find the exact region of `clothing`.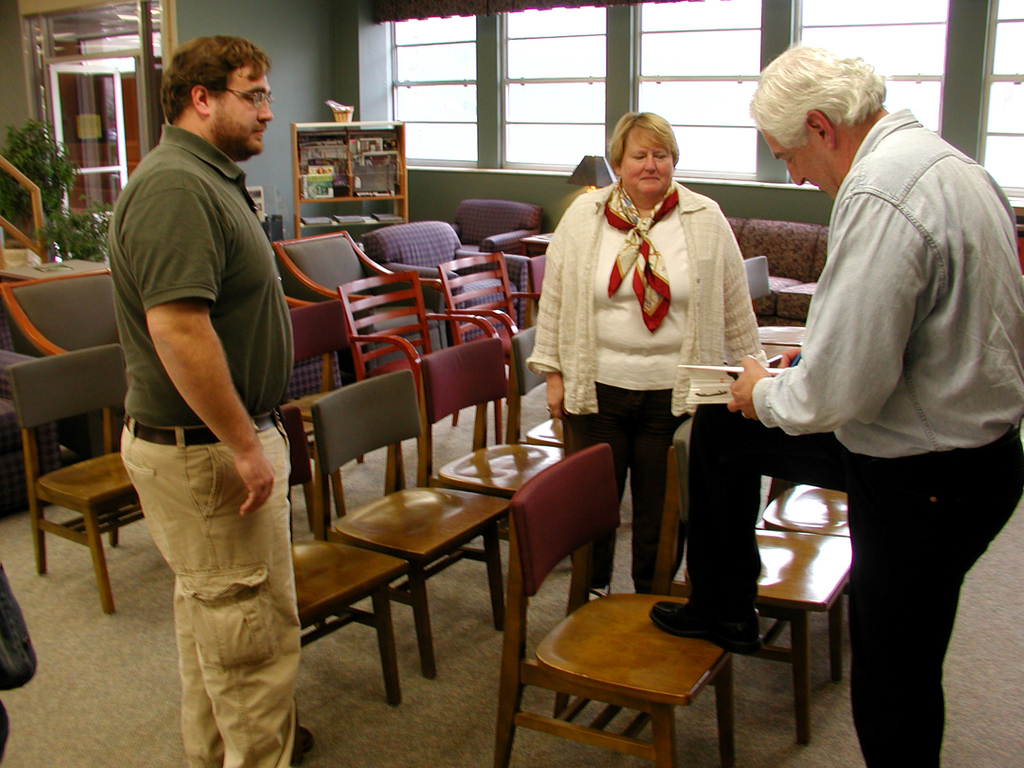
Exact region: 746/102/1023/465.
